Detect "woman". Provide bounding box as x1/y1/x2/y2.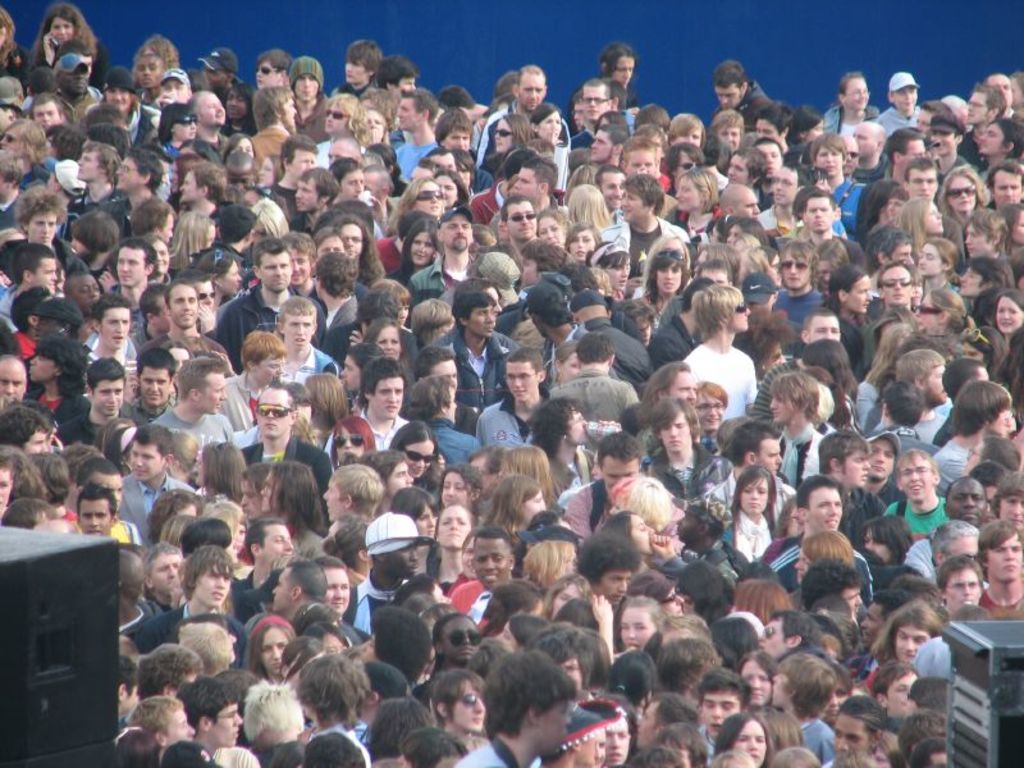
940/165/993/237.
